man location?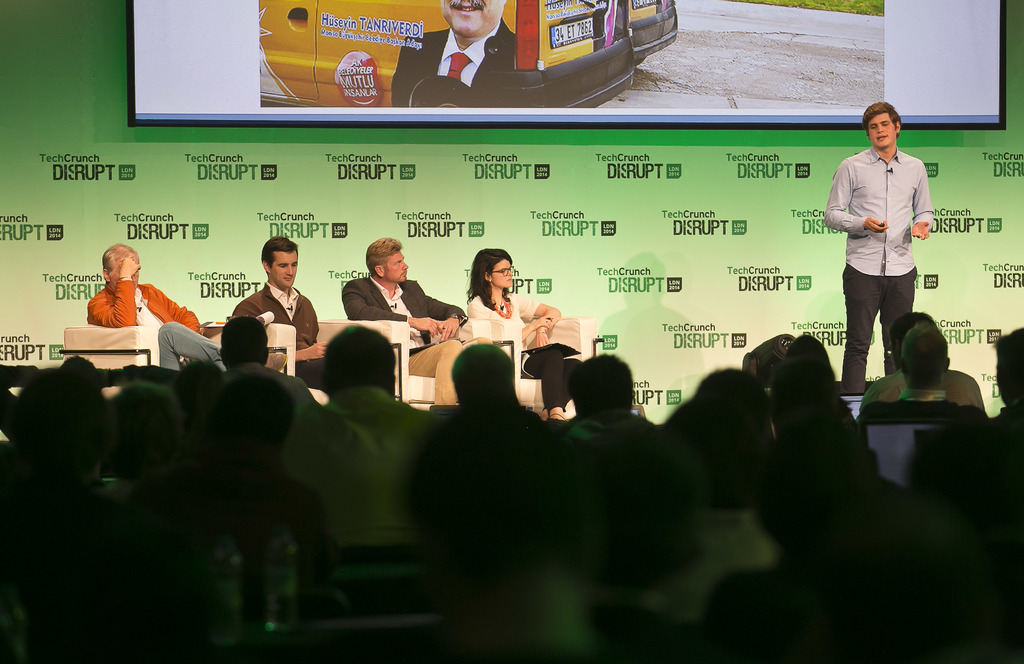
(87, 245, 228, 372)
